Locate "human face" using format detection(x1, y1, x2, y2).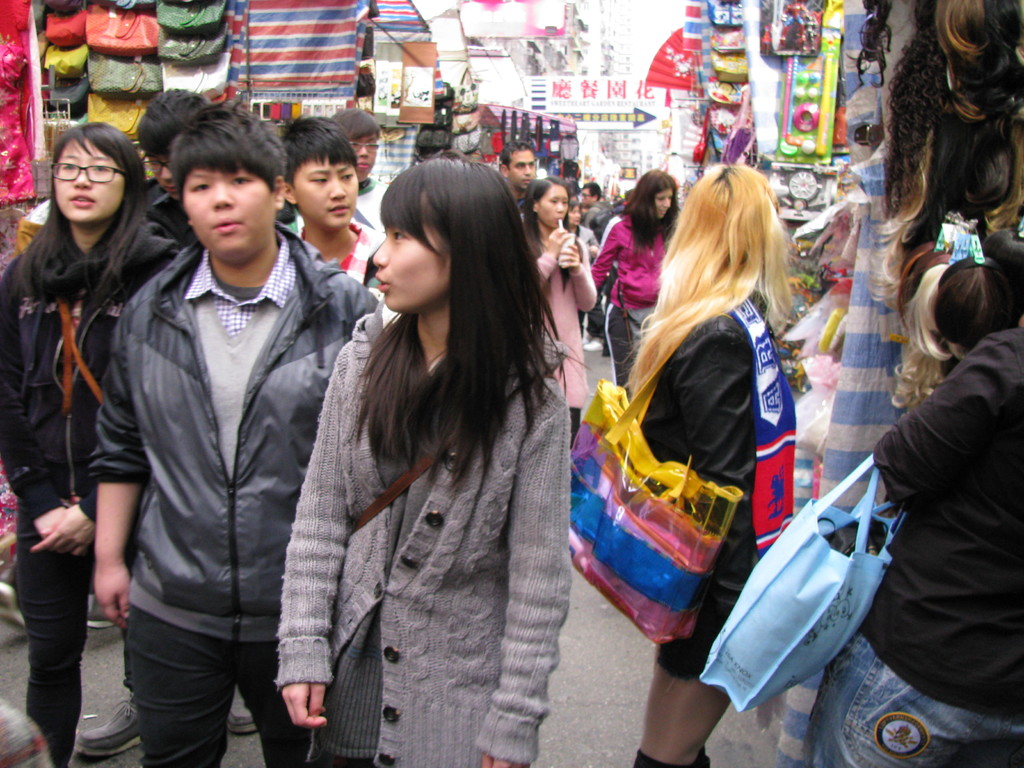
detection(292, 157, 359, 230).
